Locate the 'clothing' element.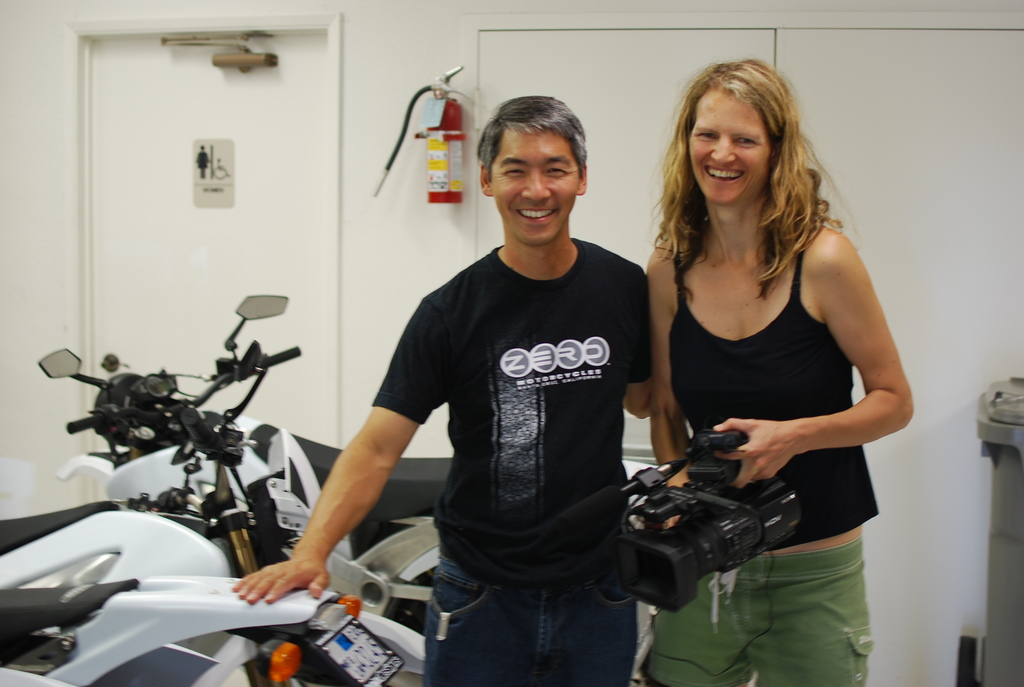
Element bbox: left=372, top=235, right=656, bottom=593.
